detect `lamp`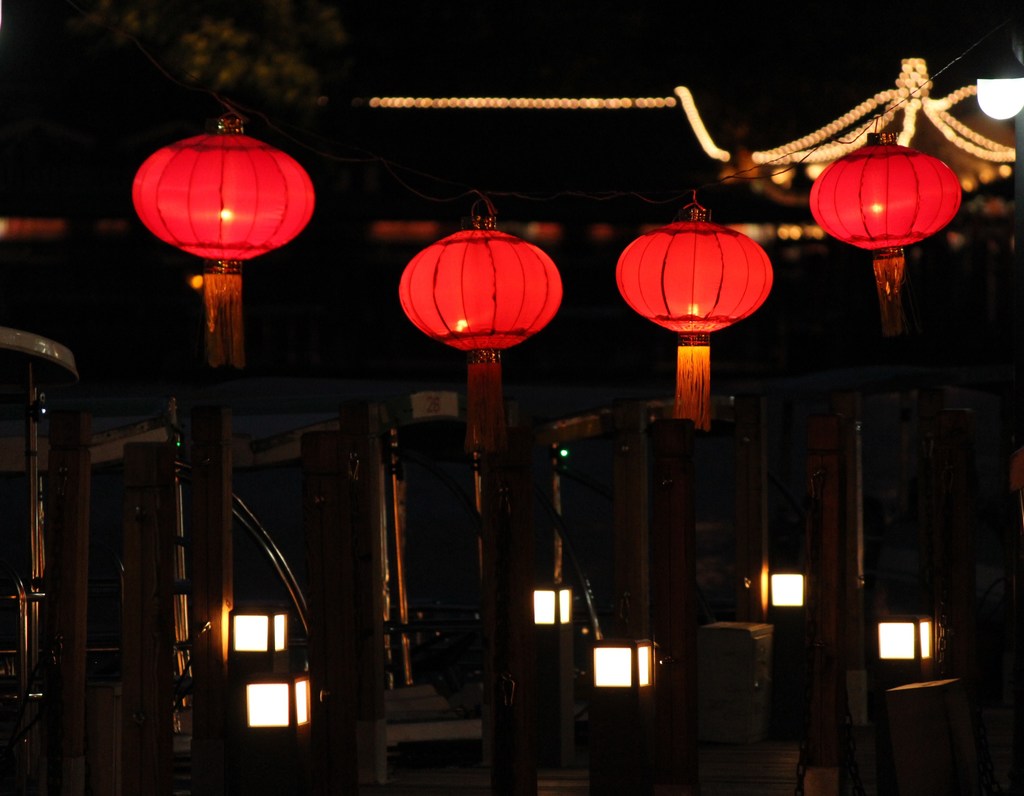
select_region(589, 638, 657, 699)
